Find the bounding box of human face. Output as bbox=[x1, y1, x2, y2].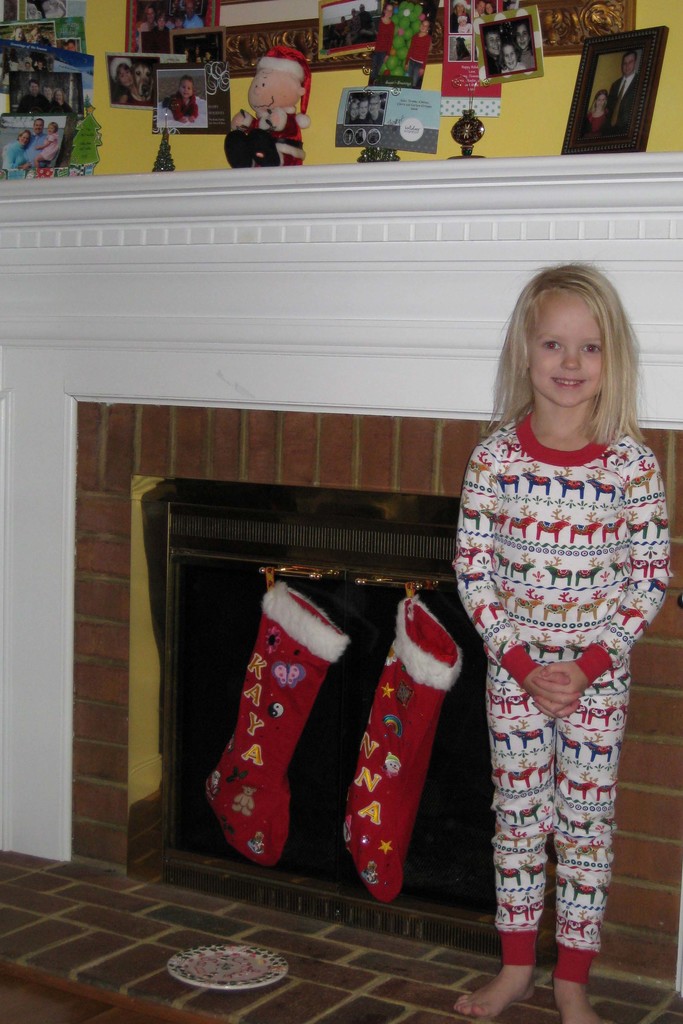
bbox=[156, 17, 165, 31].
